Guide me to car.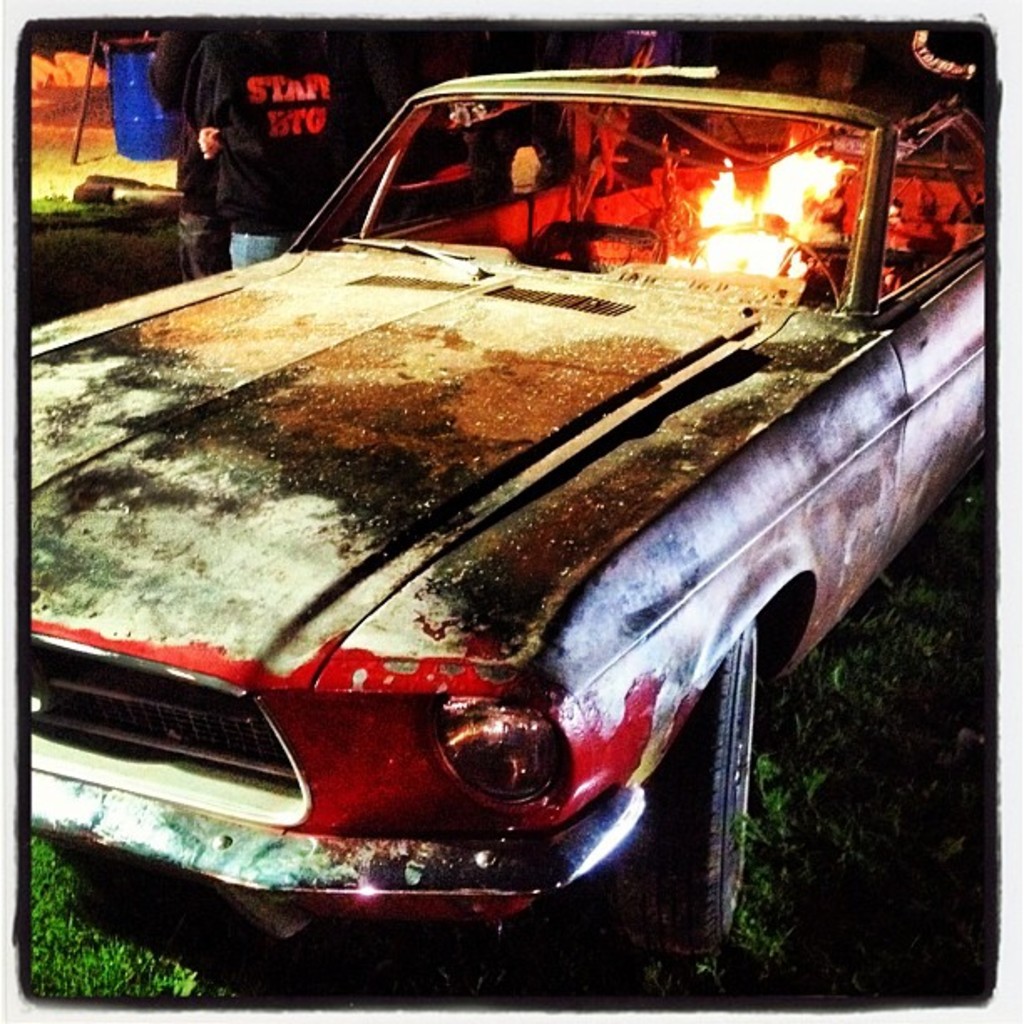
Guidance: locate(8, 87, 997, 957).
